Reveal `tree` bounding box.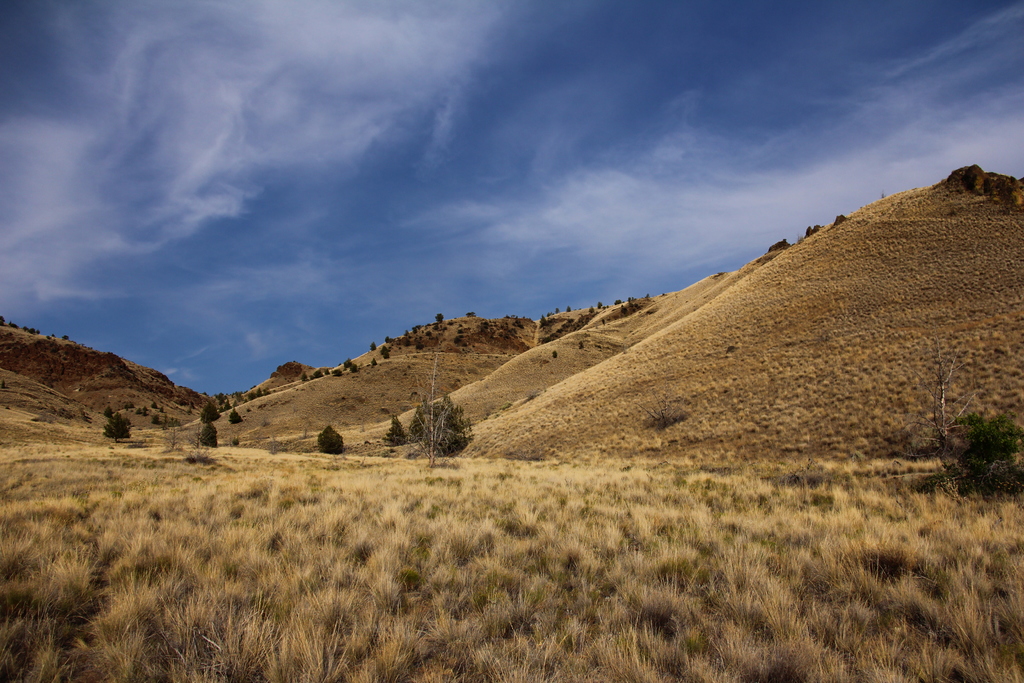
Revealed: bbox=(213, 391, 232, 409).
